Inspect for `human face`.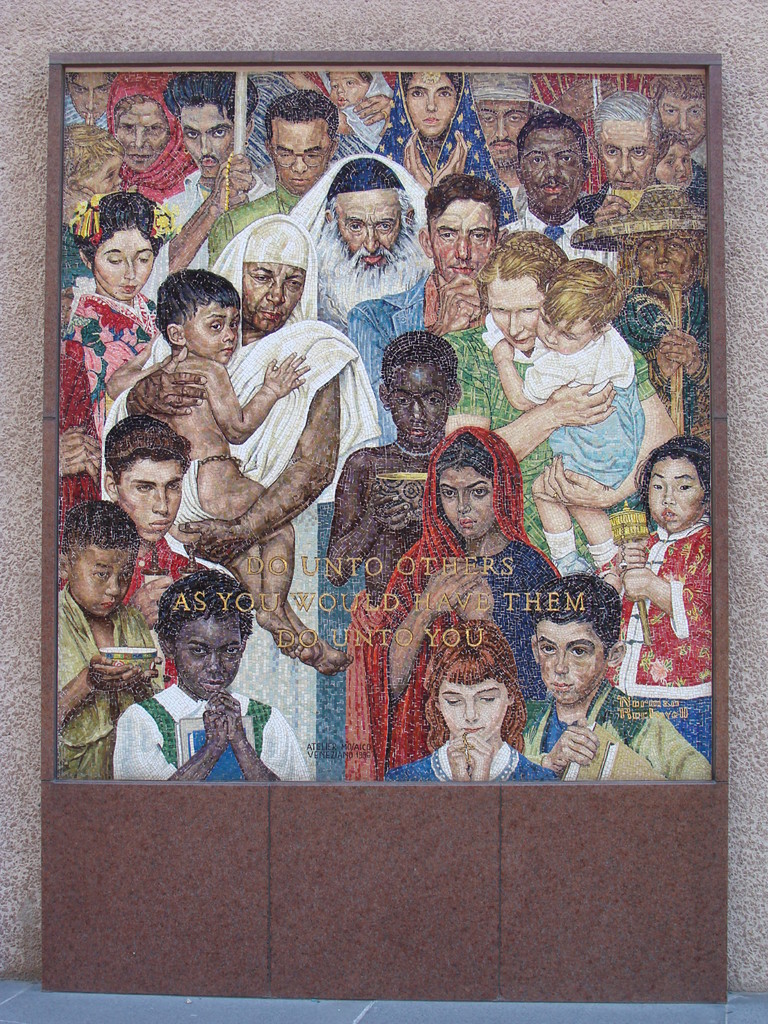
Inspection: Rect(63, 60, 112, 113).
